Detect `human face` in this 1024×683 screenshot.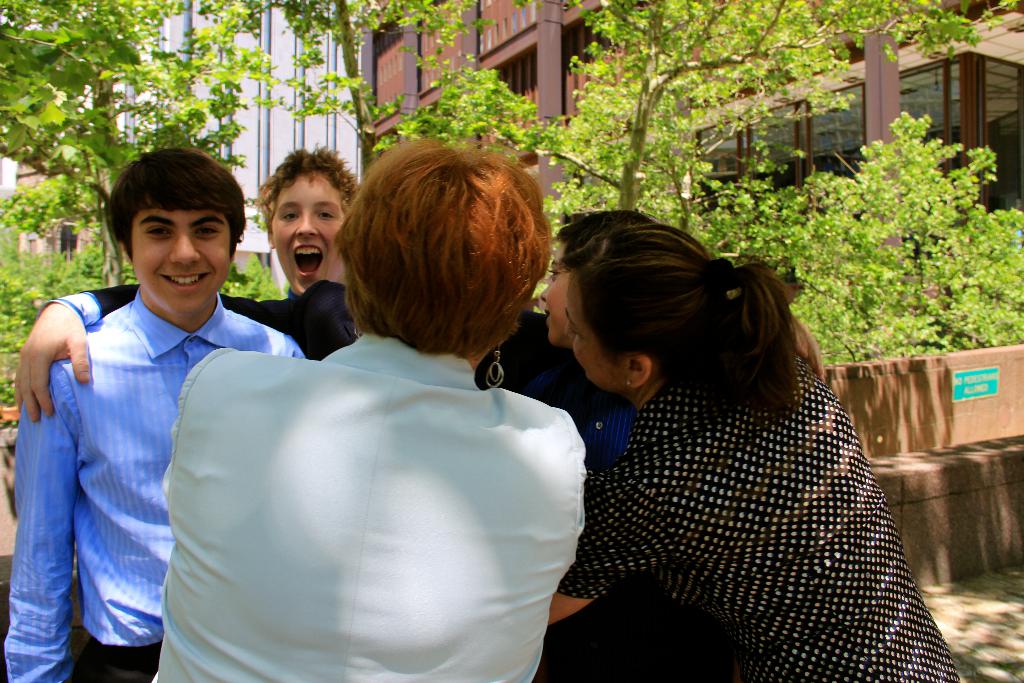
Detection: [left=564, top=276, right=625, bottom=384].
